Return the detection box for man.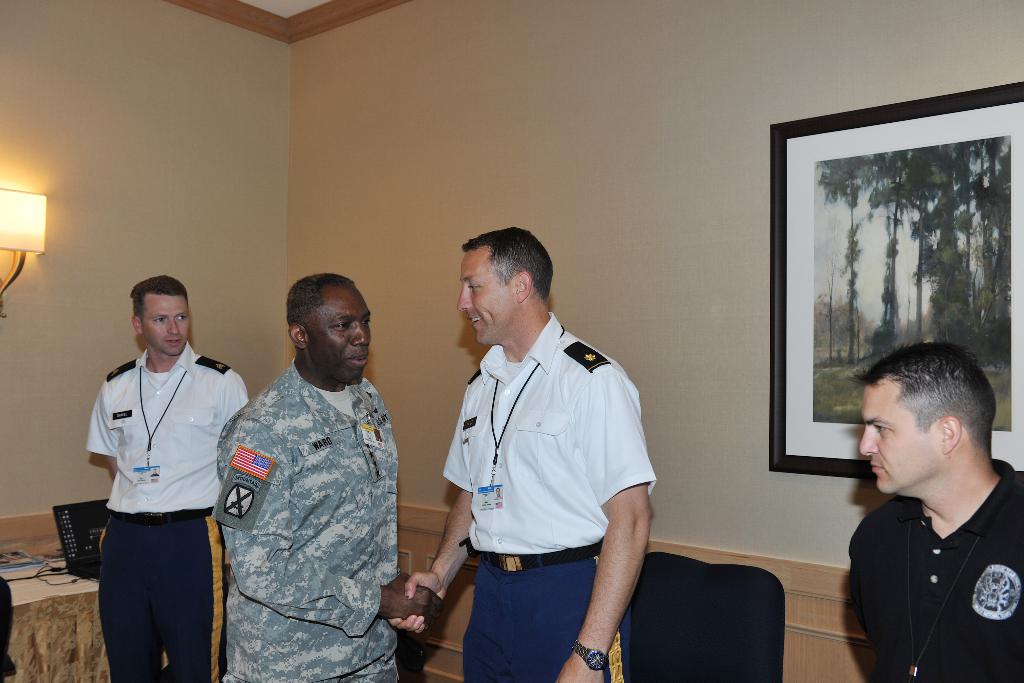
bbox=(384, 225, 655, 682).
